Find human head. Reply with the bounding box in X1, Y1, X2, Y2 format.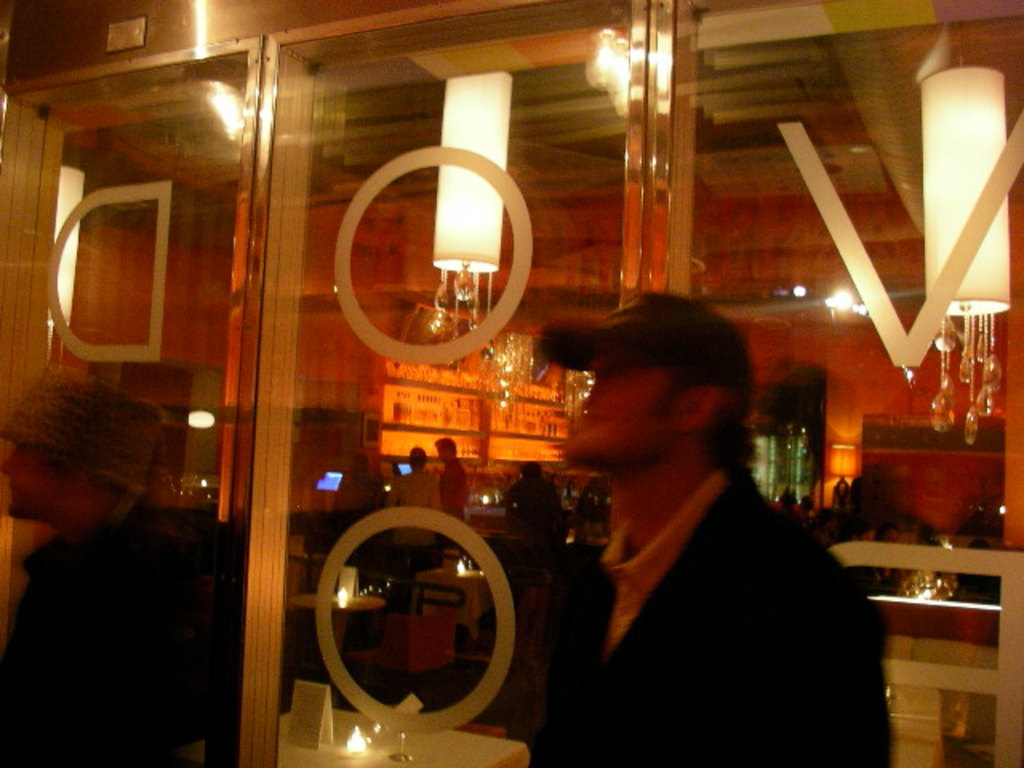
408, 446, 429, 474.
